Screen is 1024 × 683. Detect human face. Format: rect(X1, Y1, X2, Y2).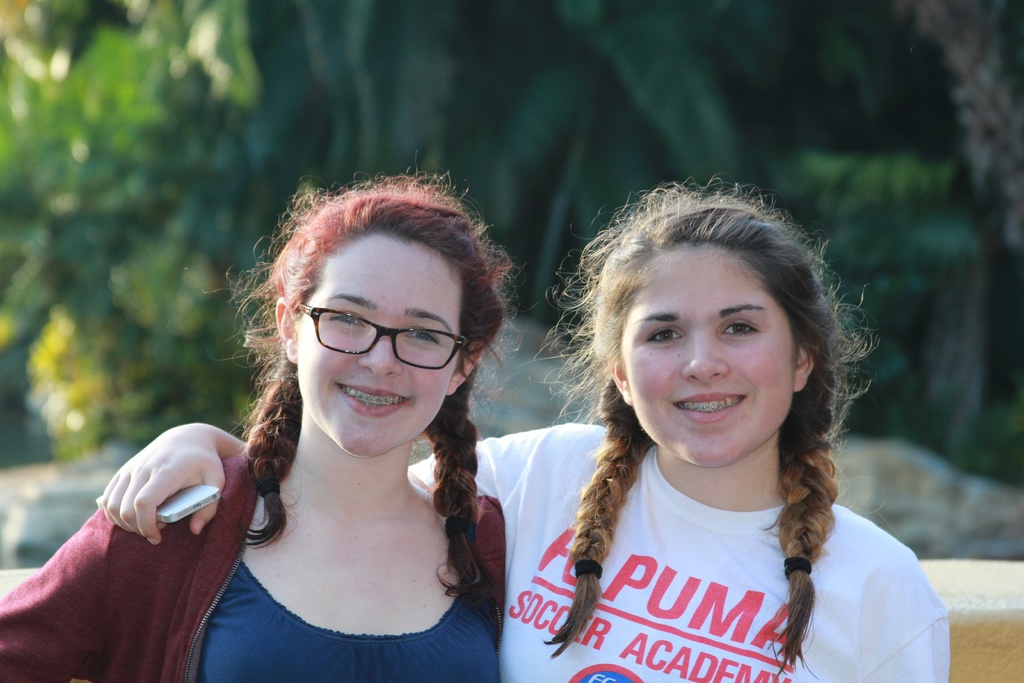
rect(292, 229, 470, 467).
